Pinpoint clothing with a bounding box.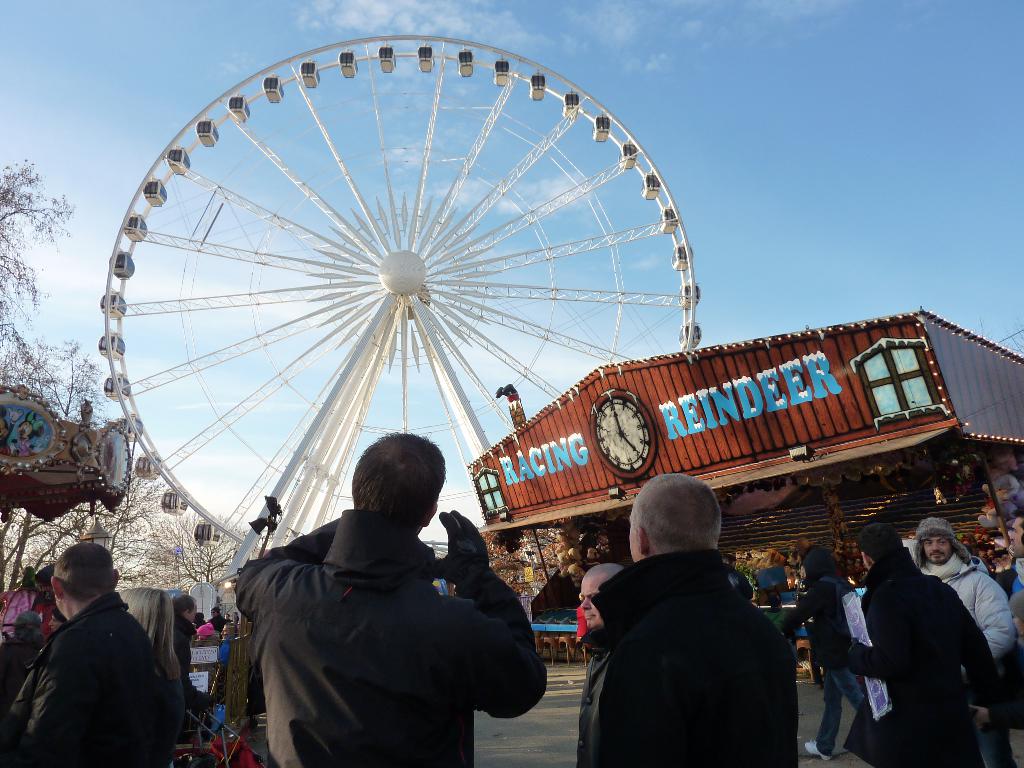
[x1=573, y1=626, x2=611, y2=767].
